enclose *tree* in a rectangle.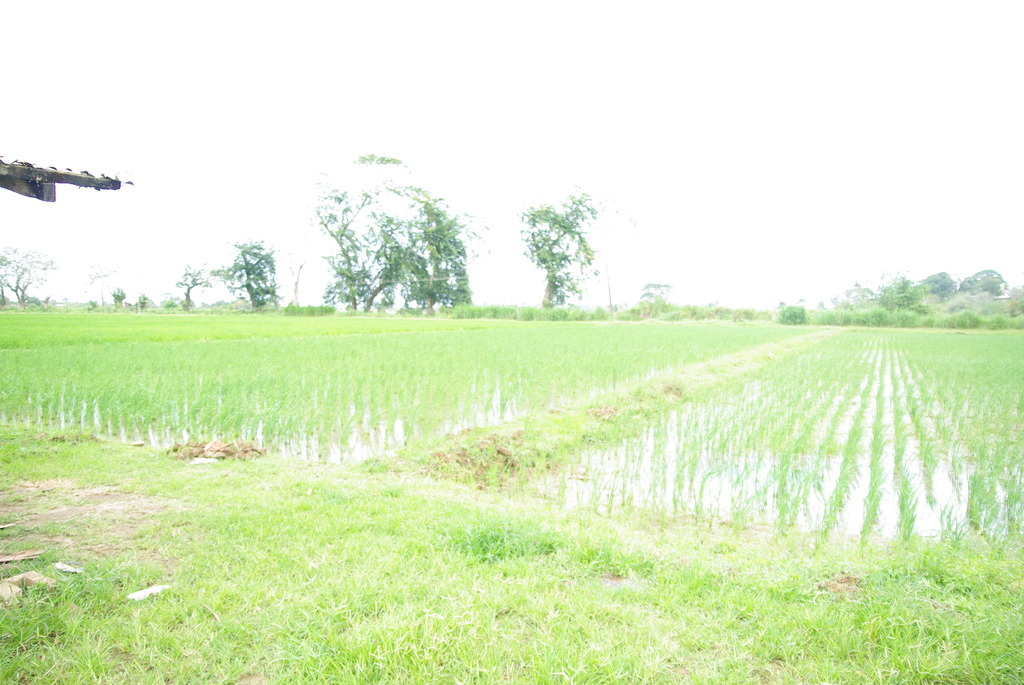
crop(518, 188, 597, 313).
